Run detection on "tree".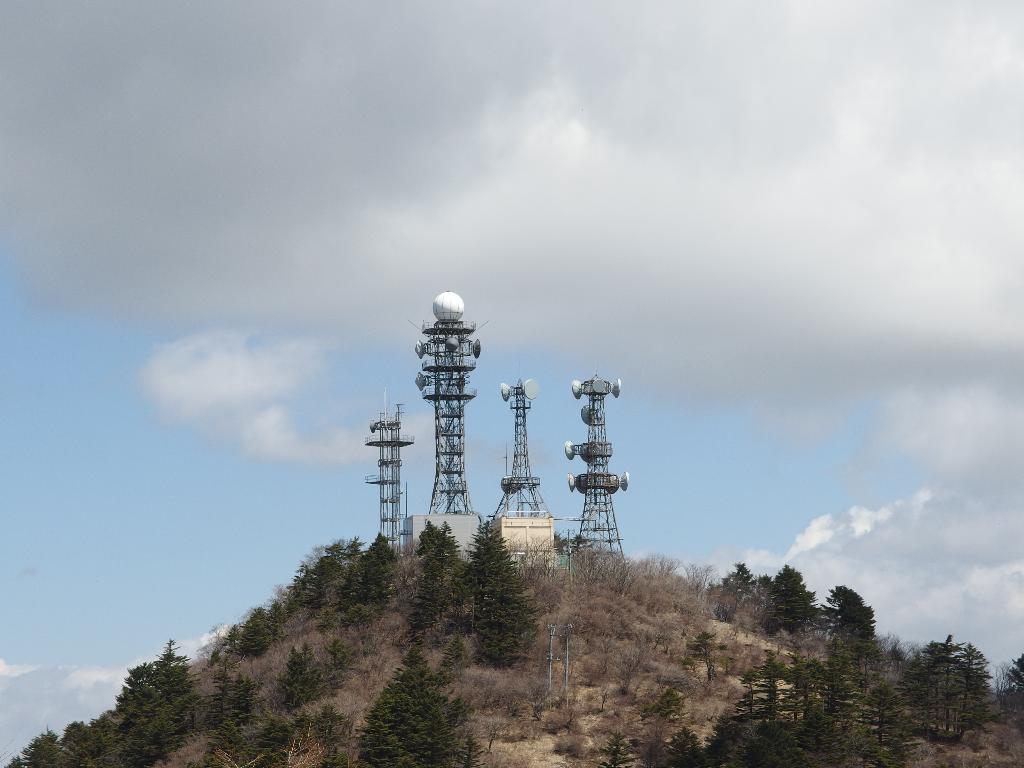
Result: 632/710/678/764.
